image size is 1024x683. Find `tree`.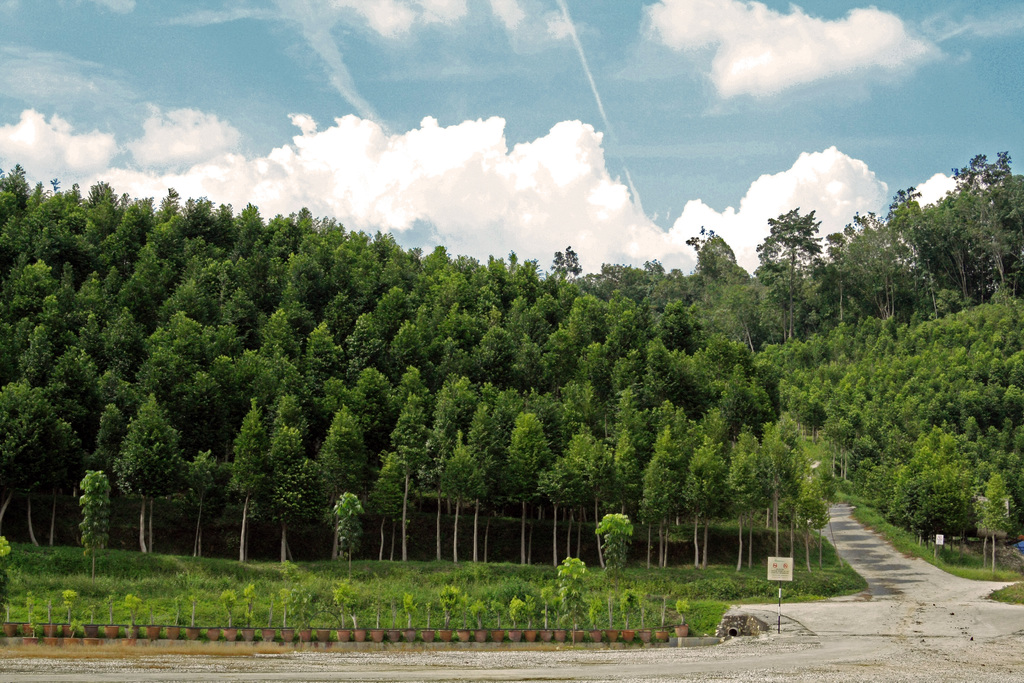
Rect(370, 451, 413, 556).
